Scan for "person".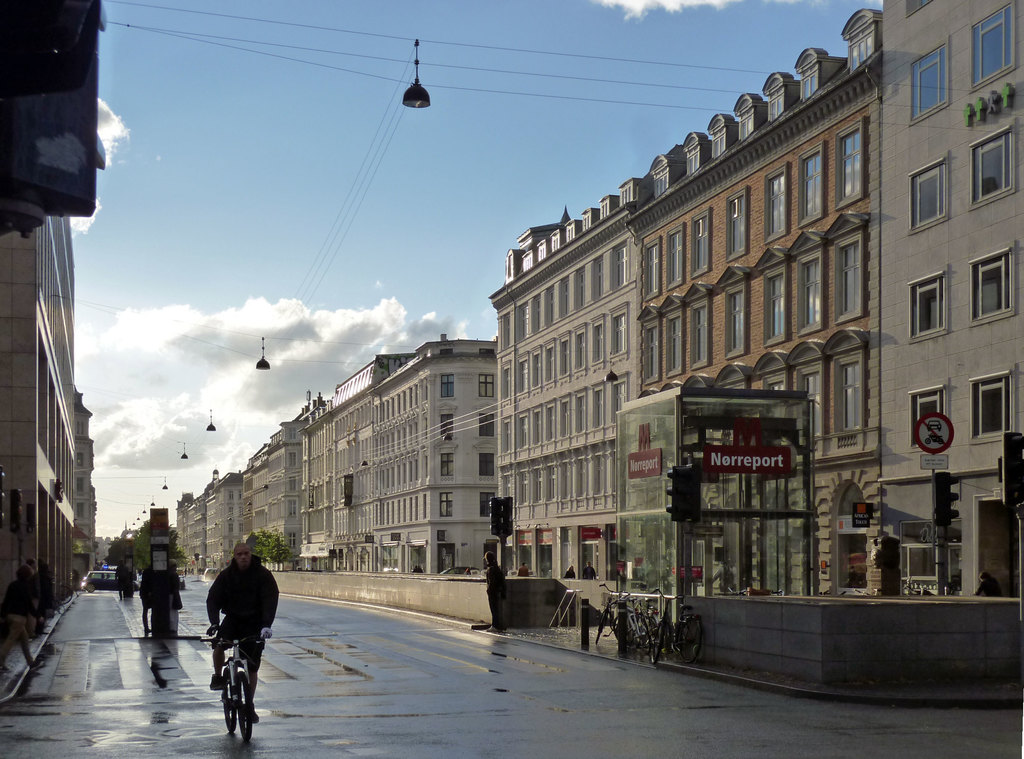
Scan result: <bbox>209, 539, 283, 719</bbox>.
